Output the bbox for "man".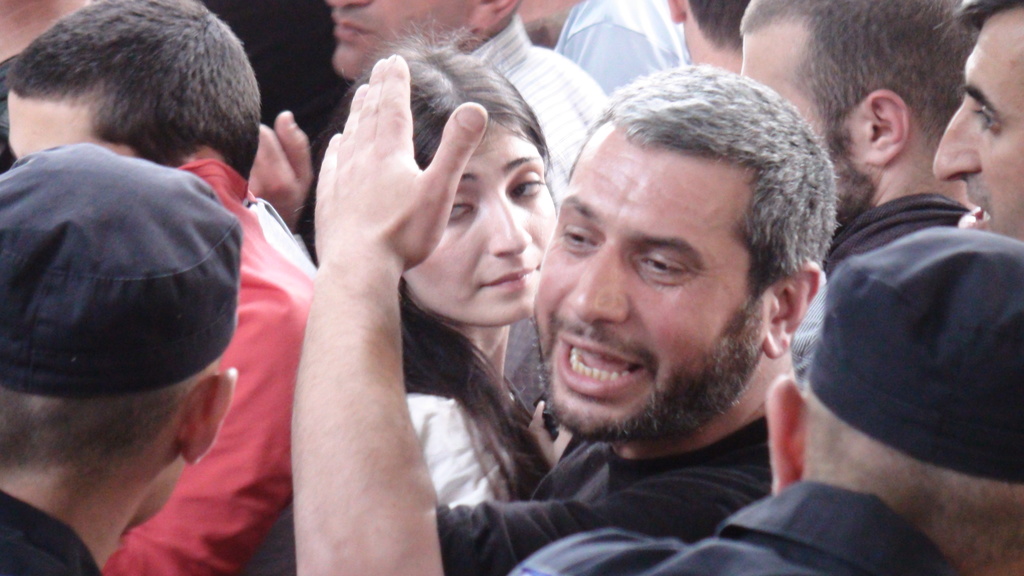
[x1=930, y1=0, x2=1023, y2=244].
